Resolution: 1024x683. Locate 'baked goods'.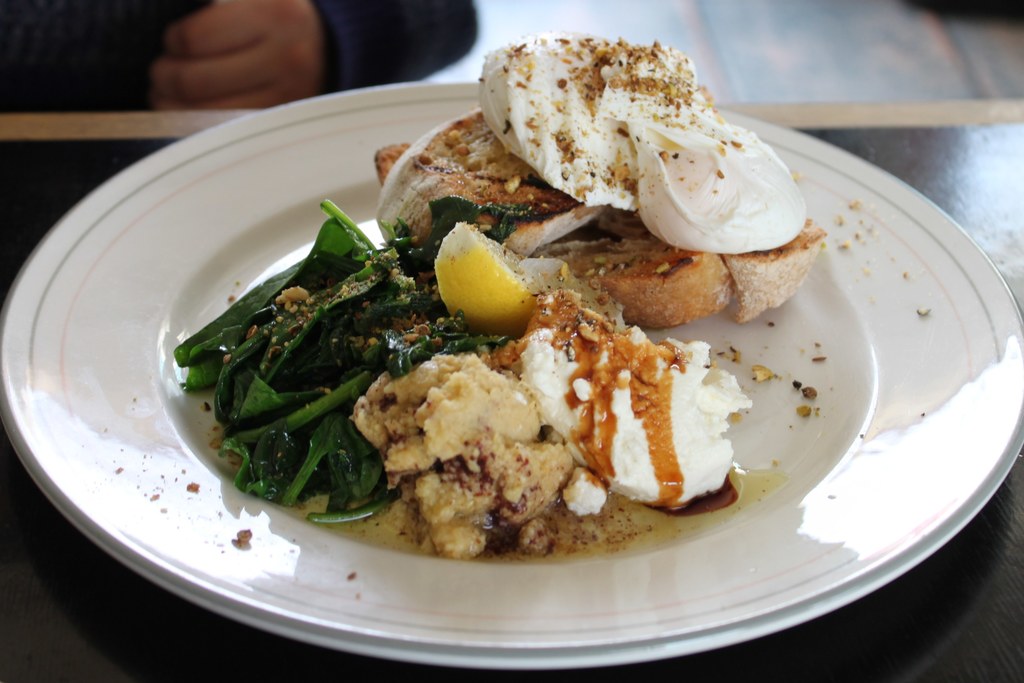
x1=349, y1=352, x2=575, y2=558.
